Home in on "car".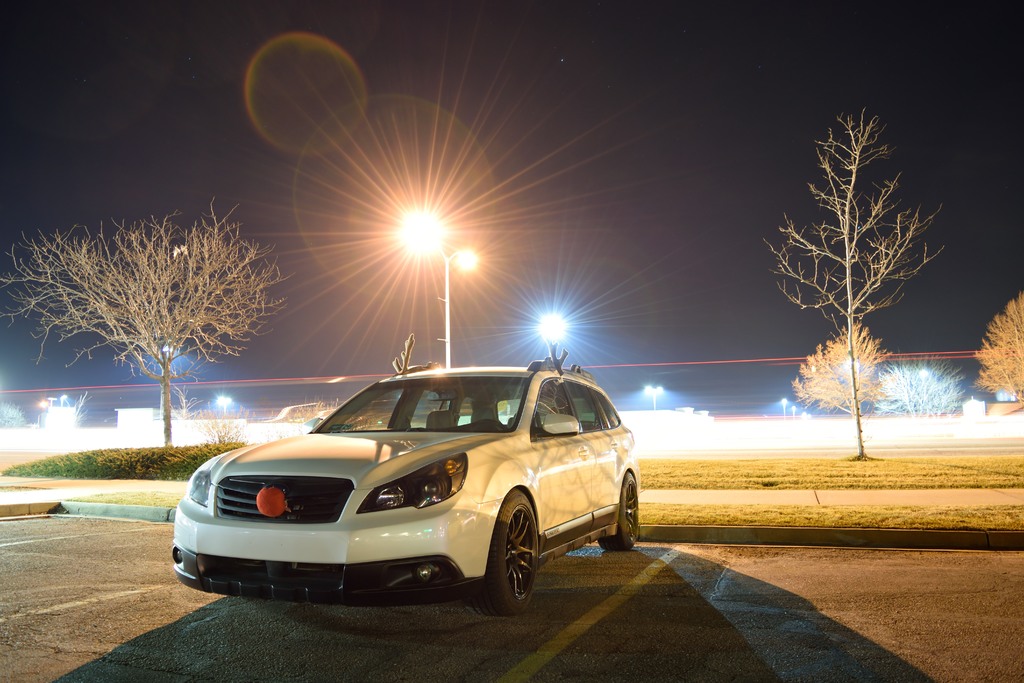
Homed in at (168, 364, 636, 620).
